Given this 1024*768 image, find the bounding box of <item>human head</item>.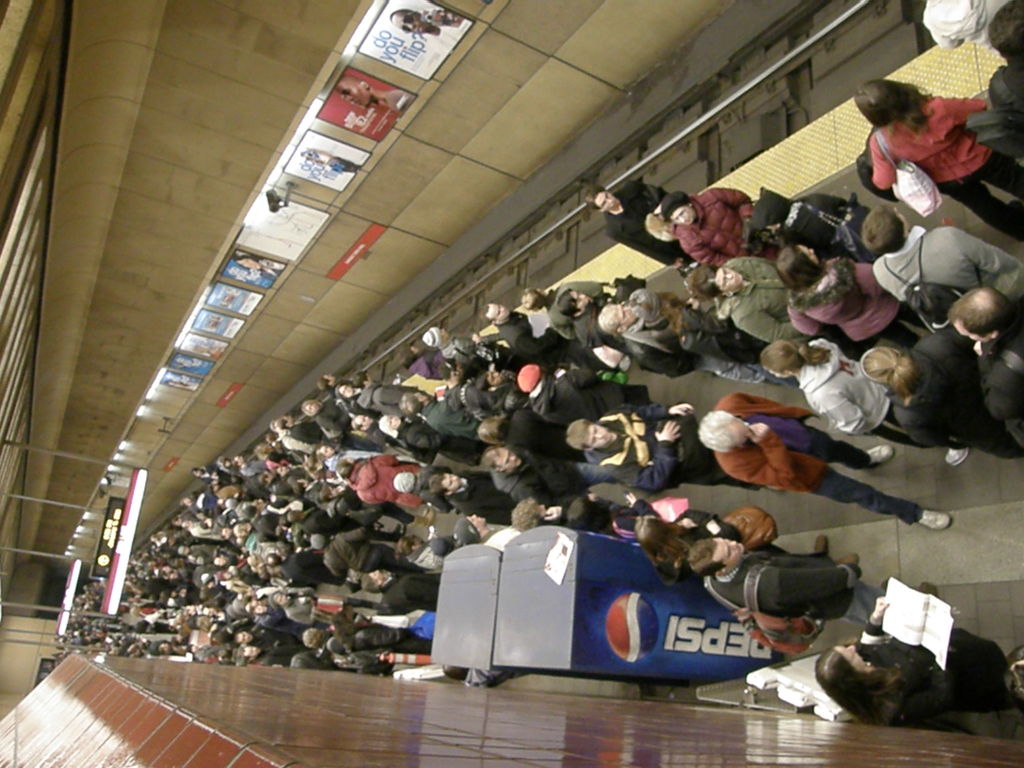
region(481, 303, 512, 323).
